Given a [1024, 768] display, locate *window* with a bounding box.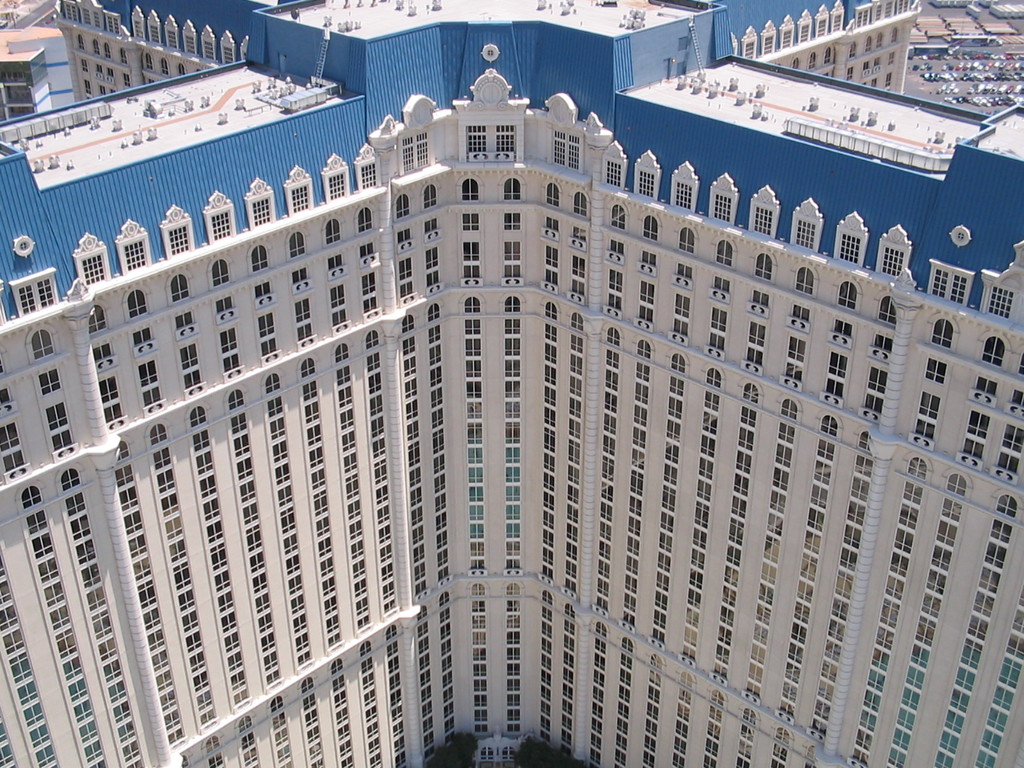
Located: bbox=[703, 755, 715, 767].
